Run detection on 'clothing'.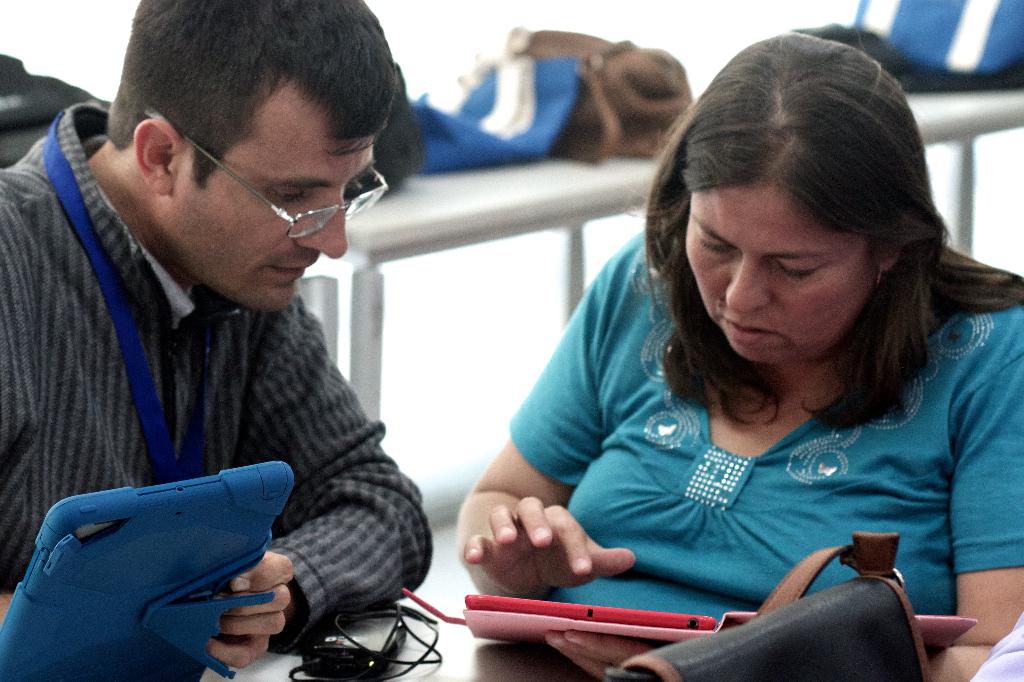
Result: box(502, 227, 1023, 681).
